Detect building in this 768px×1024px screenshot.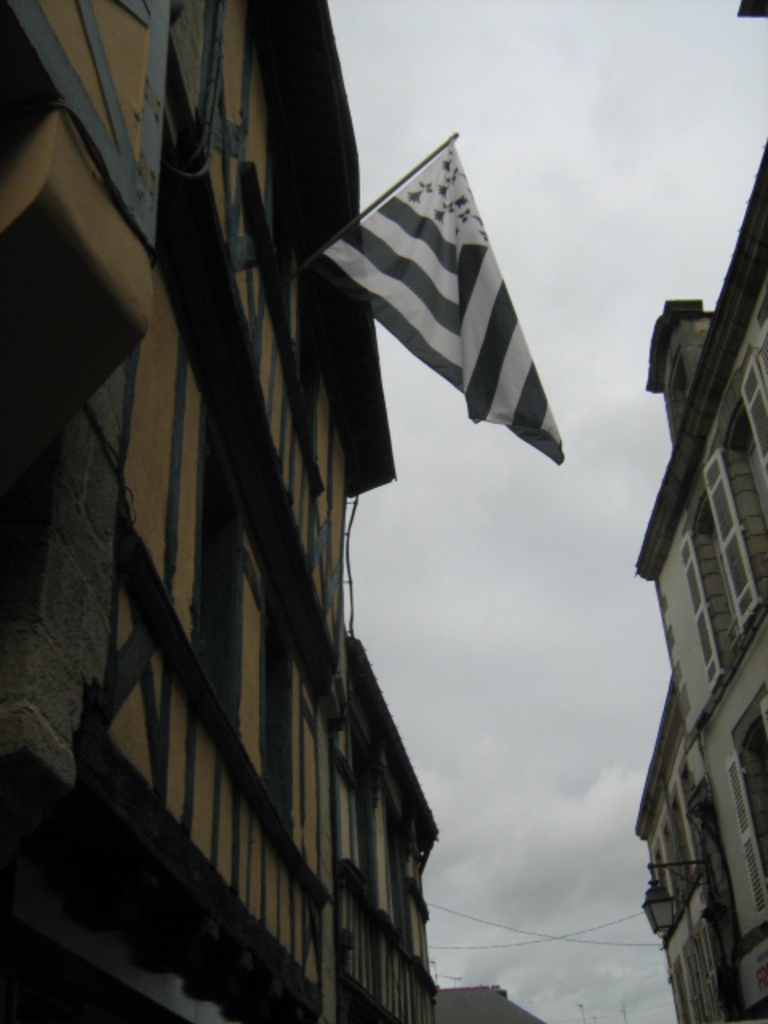
Detection: left=0, top=0, right=397, bottom=1022.
